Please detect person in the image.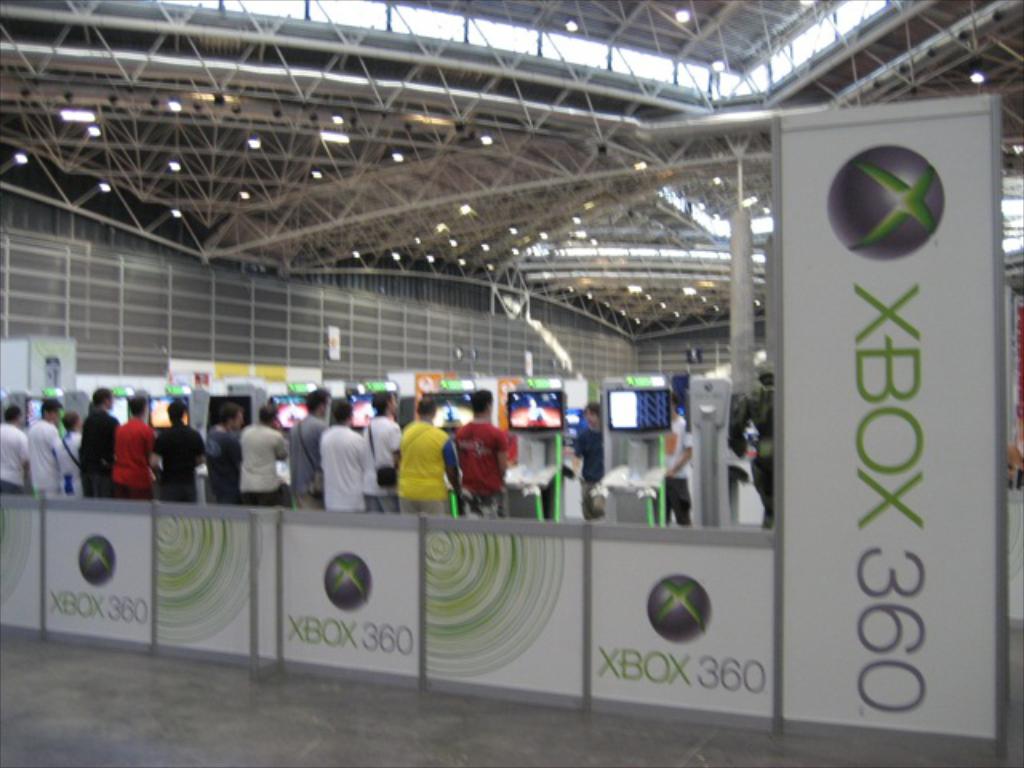
detection(202, 400, 248, 499).
